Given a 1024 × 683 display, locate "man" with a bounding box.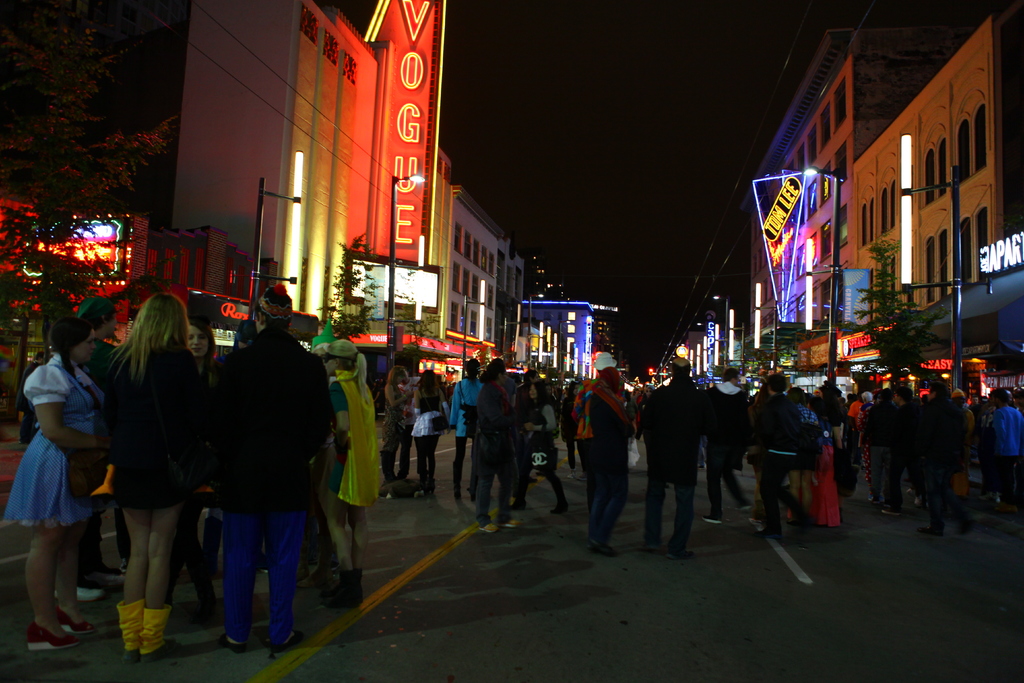
Located: [211,290,341,661].
